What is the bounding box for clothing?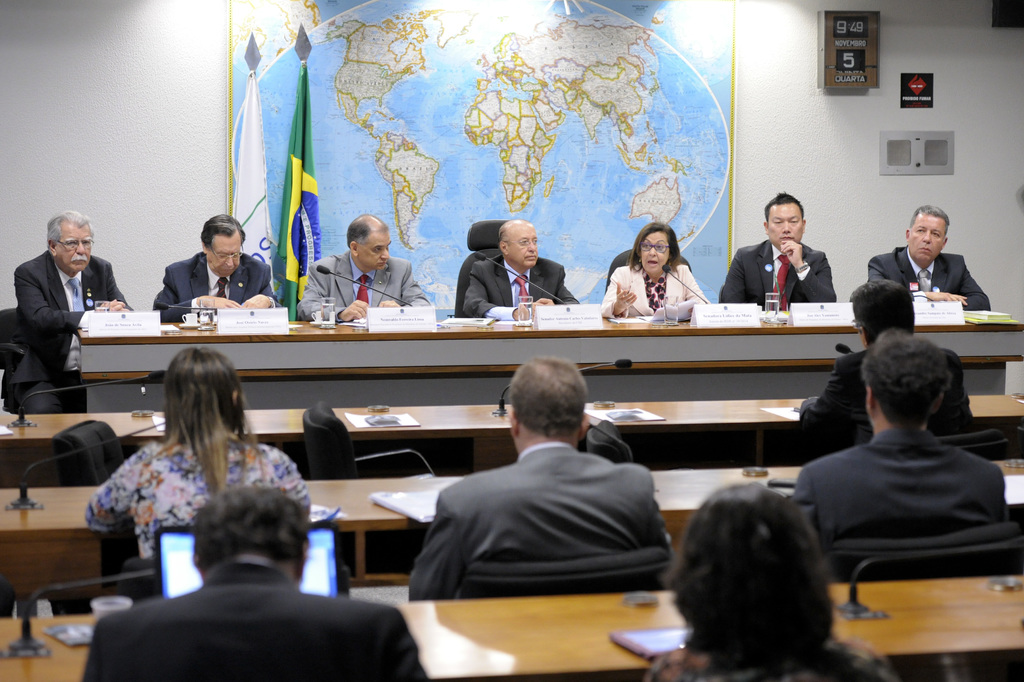
pyautogui.locateOnScreen(645, 640, 891, 681).
